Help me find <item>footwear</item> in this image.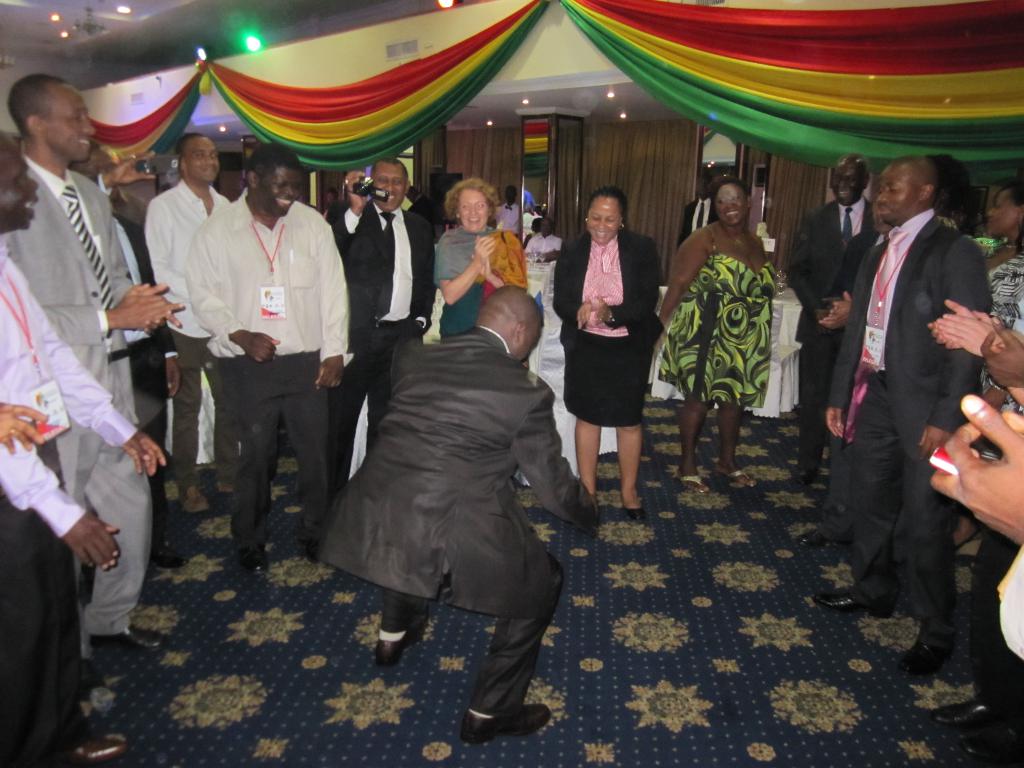
Found it: detection(152, 540, 188, 570).
